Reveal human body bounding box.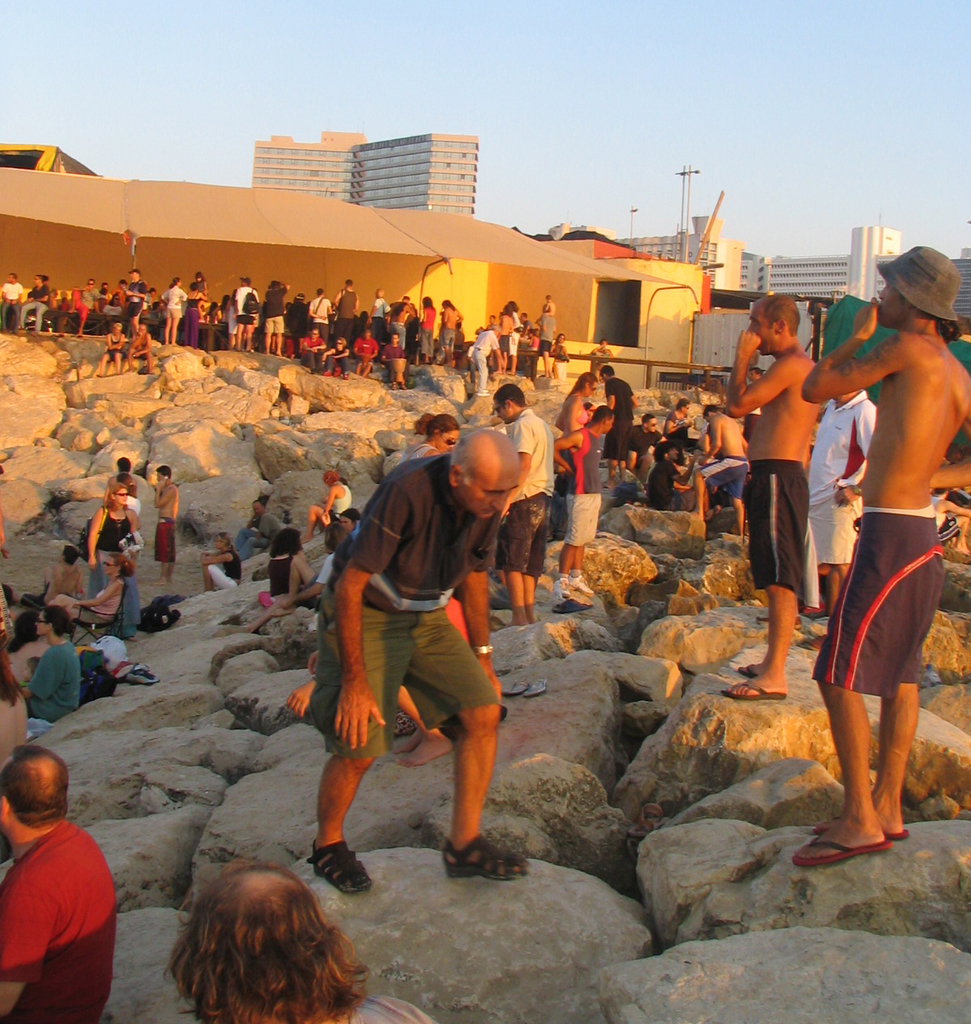
Revealed: l=801, t=248, r=970, b=862.
